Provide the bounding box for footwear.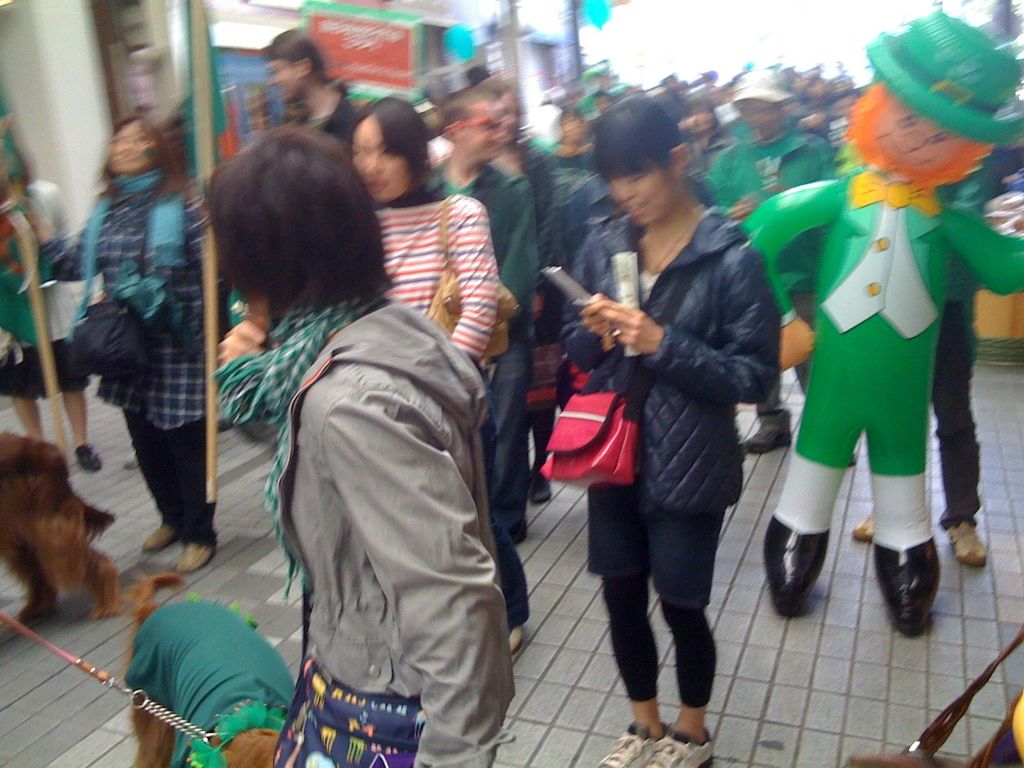
[left=75, top=445, right=104, bottom=474].
